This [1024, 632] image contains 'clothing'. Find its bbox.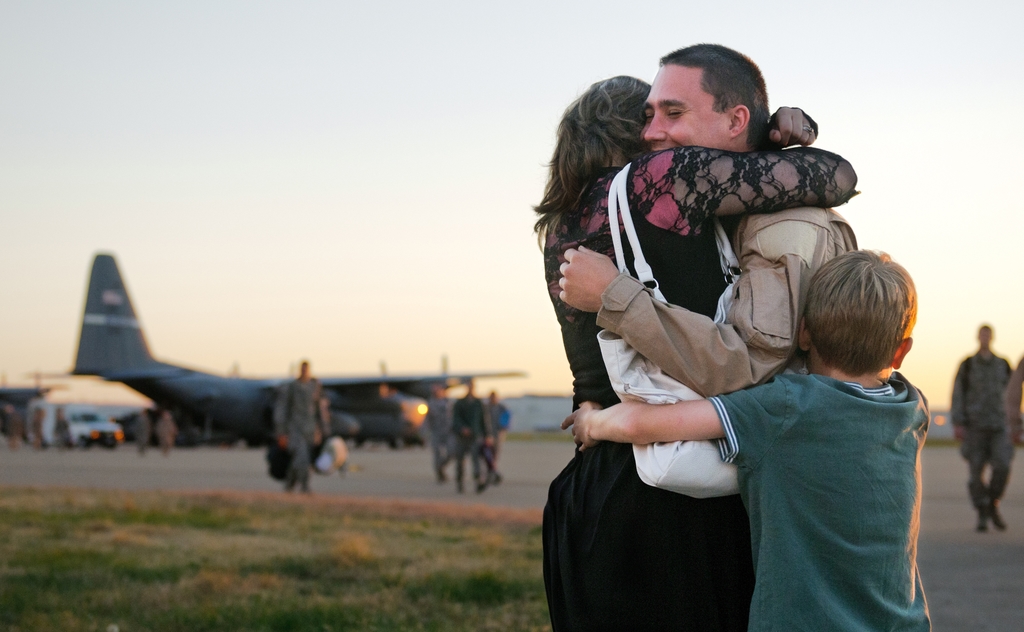
locate(271, 448, 307, 501).
